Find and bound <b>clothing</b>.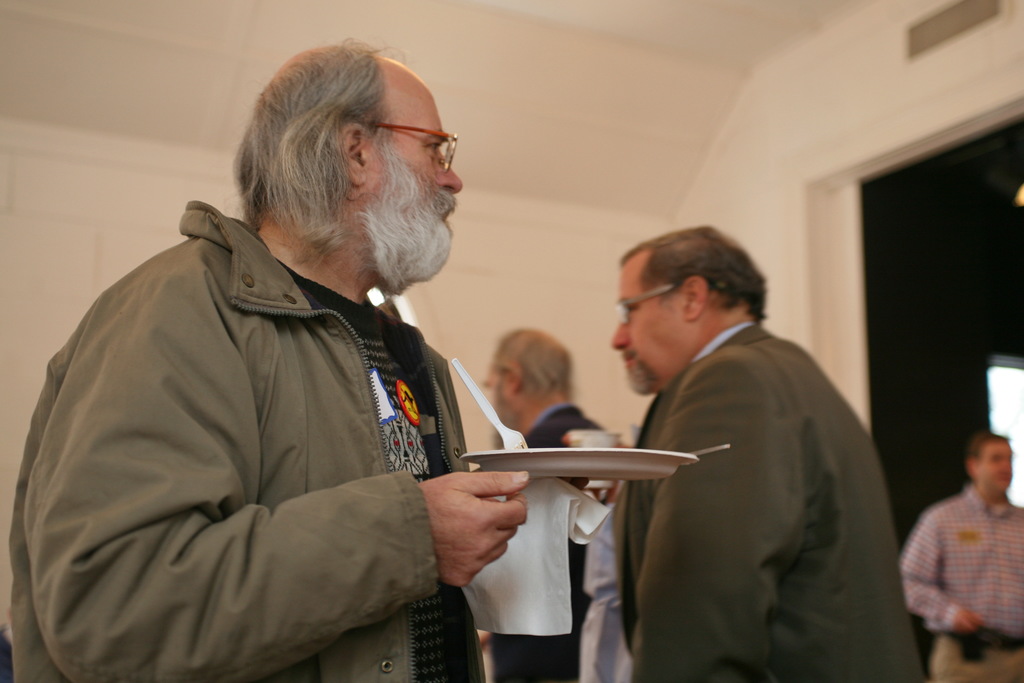
Bound: 909,477,1023,682.
